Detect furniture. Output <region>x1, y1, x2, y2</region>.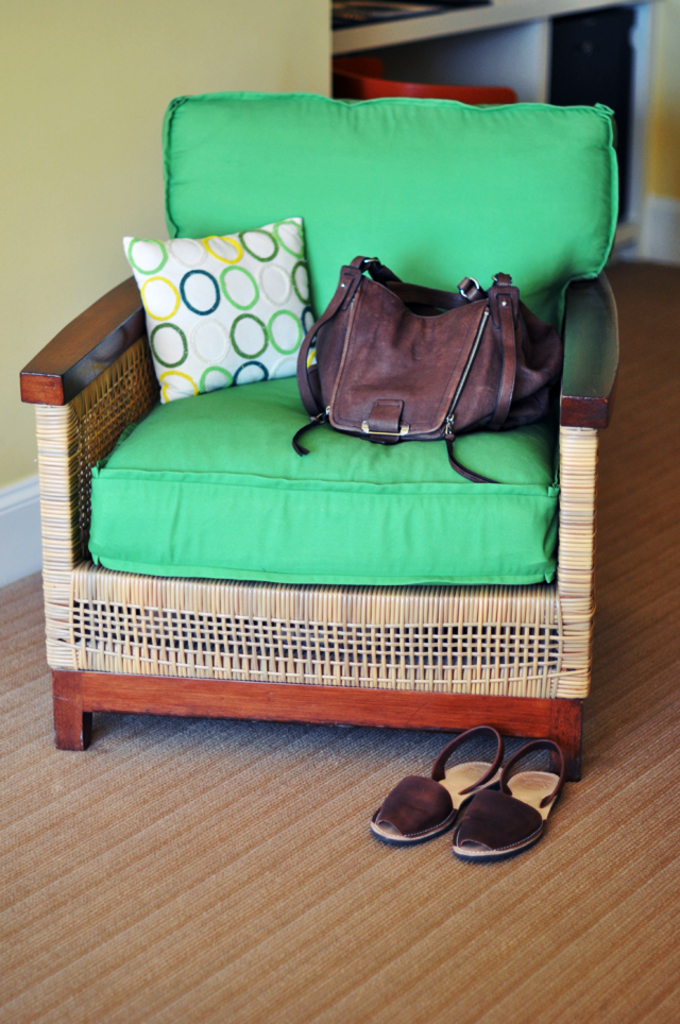
<region>21, 95, 616, 776</region>.
